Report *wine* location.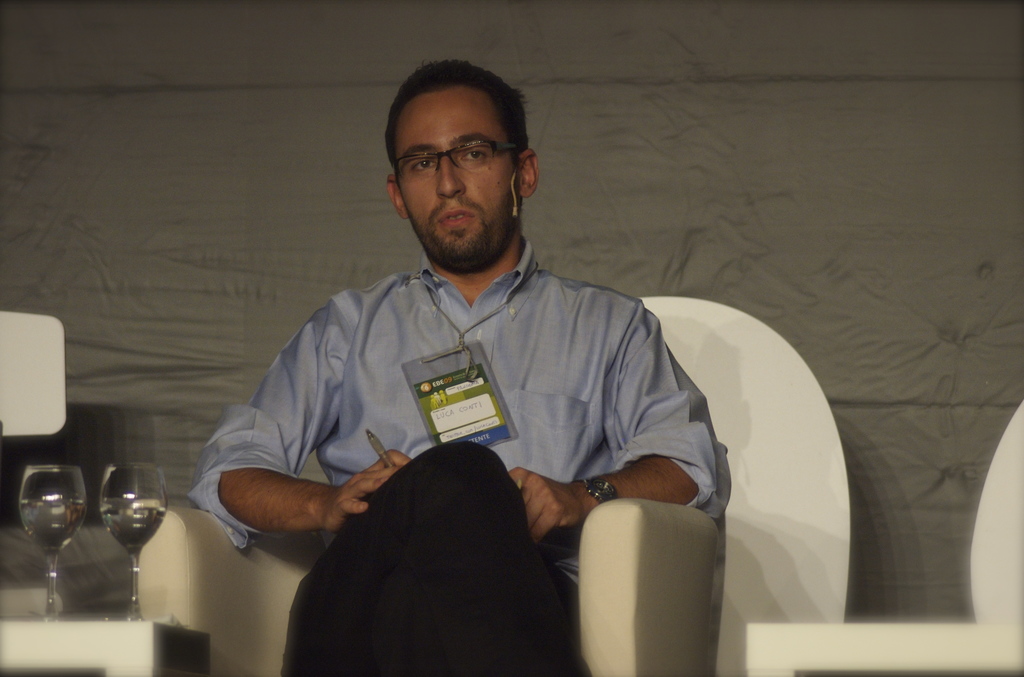
Report: 104, 501, 163, 551.
